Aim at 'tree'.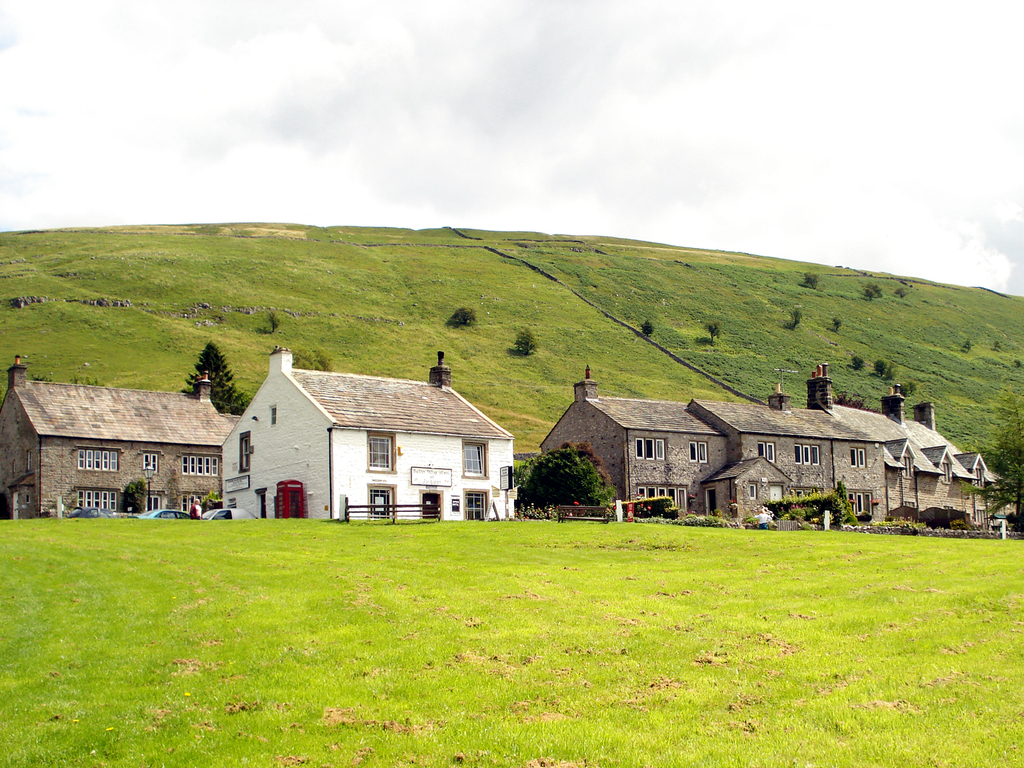
Aimed at (514,442,615,523).
